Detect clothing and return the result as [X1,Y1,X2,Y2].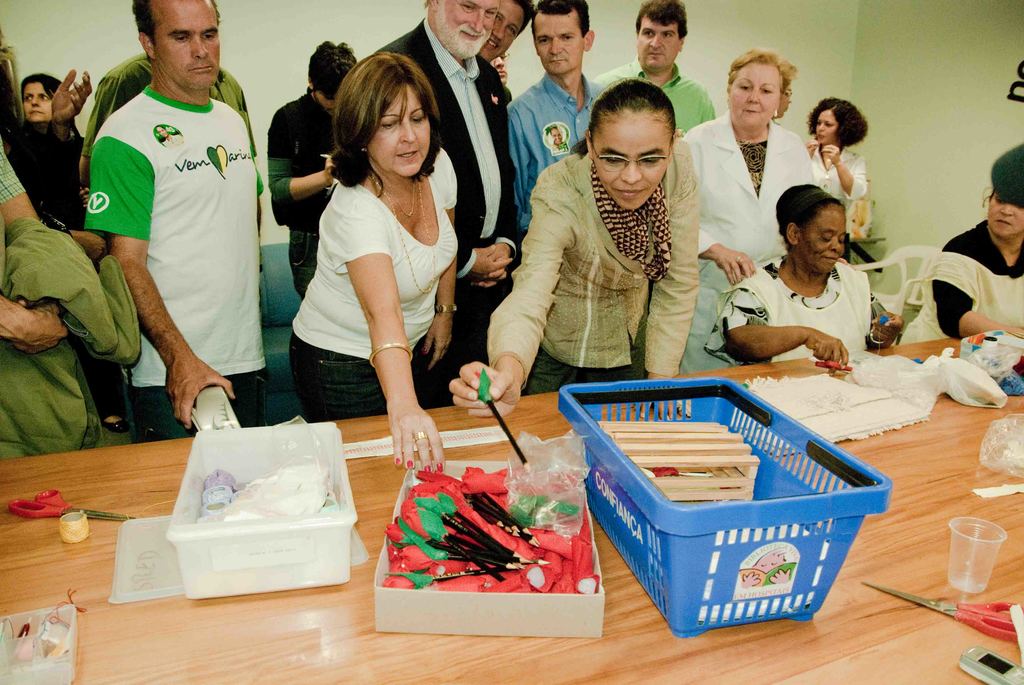
[0,134,27,206].
